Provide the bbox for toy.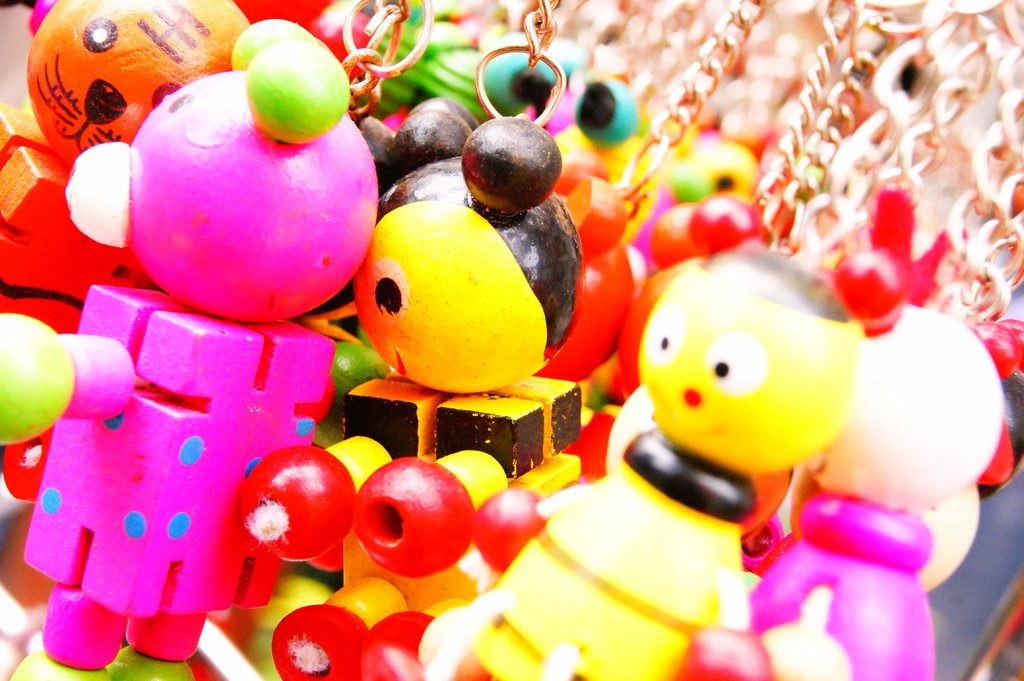
box(468, 178, 900, 680).
